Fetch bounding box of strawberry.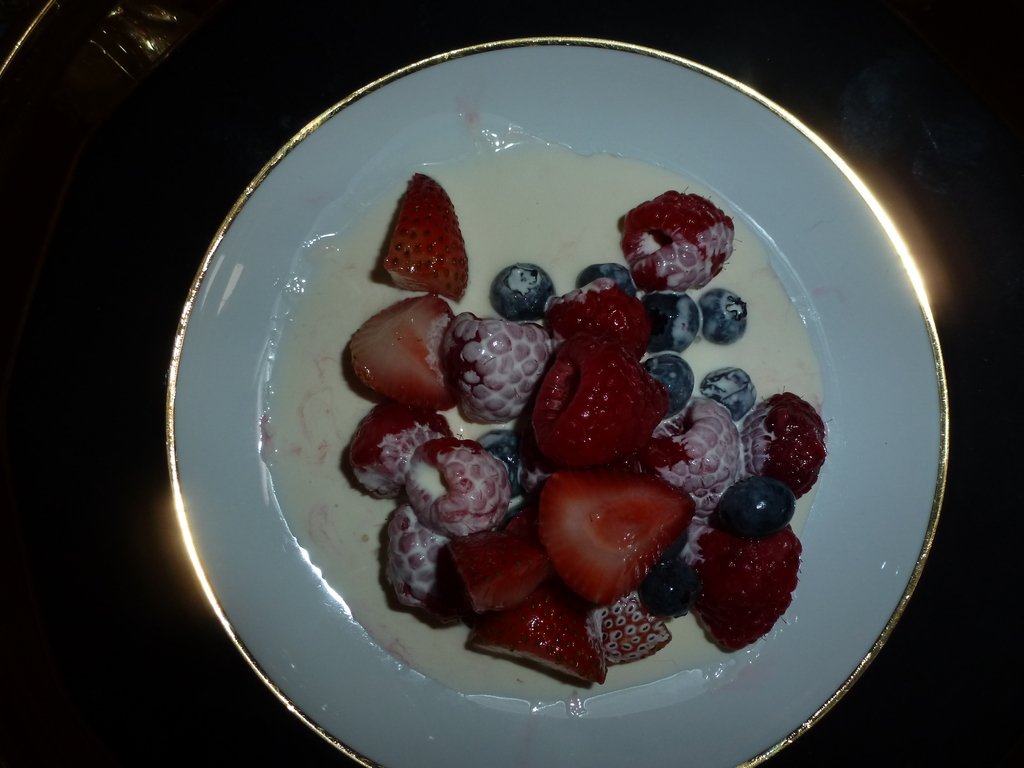
Bbox: [380, 169, 465, 280].
